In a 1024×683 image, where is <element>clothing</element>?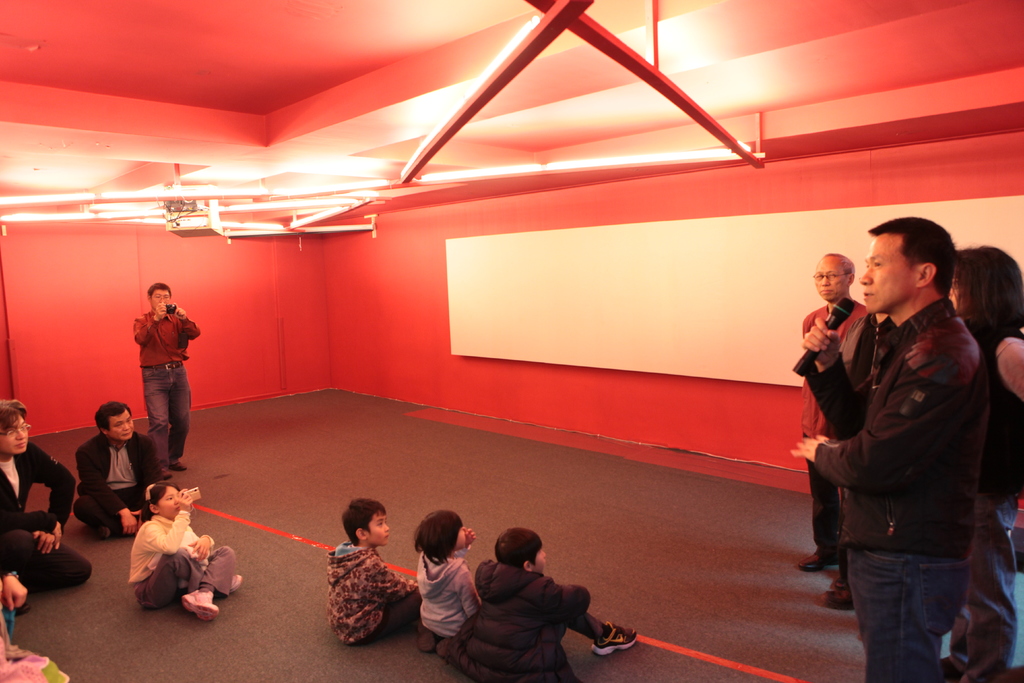
BBox(330, 543, 436, 650).
